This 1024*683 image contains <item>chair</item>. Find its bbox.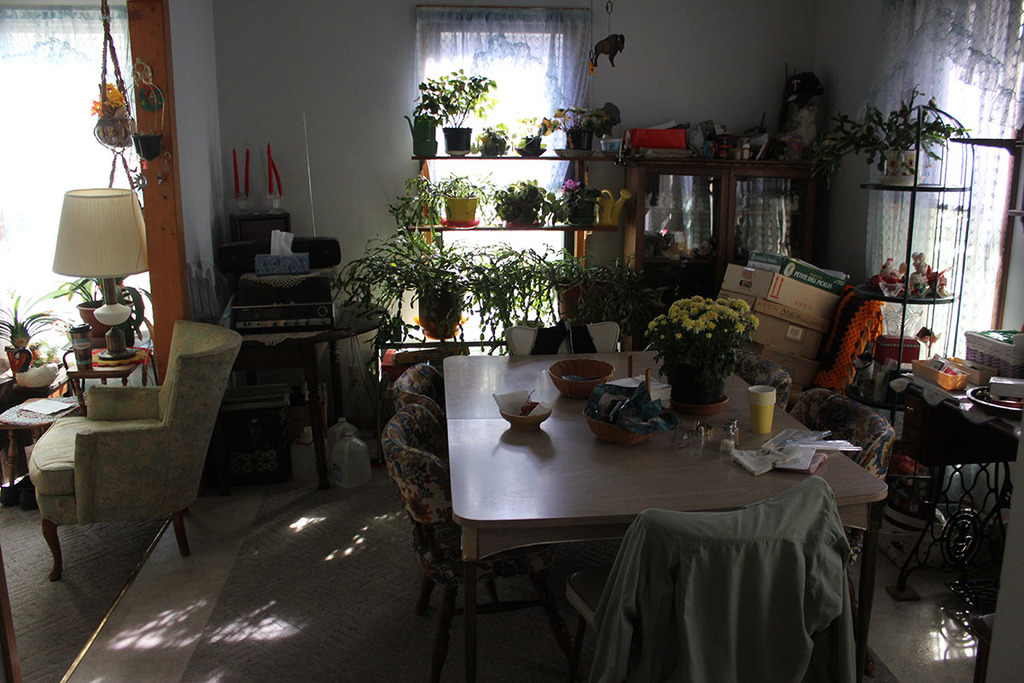
<bbox>381, 400, 582, 682</bbox>.
